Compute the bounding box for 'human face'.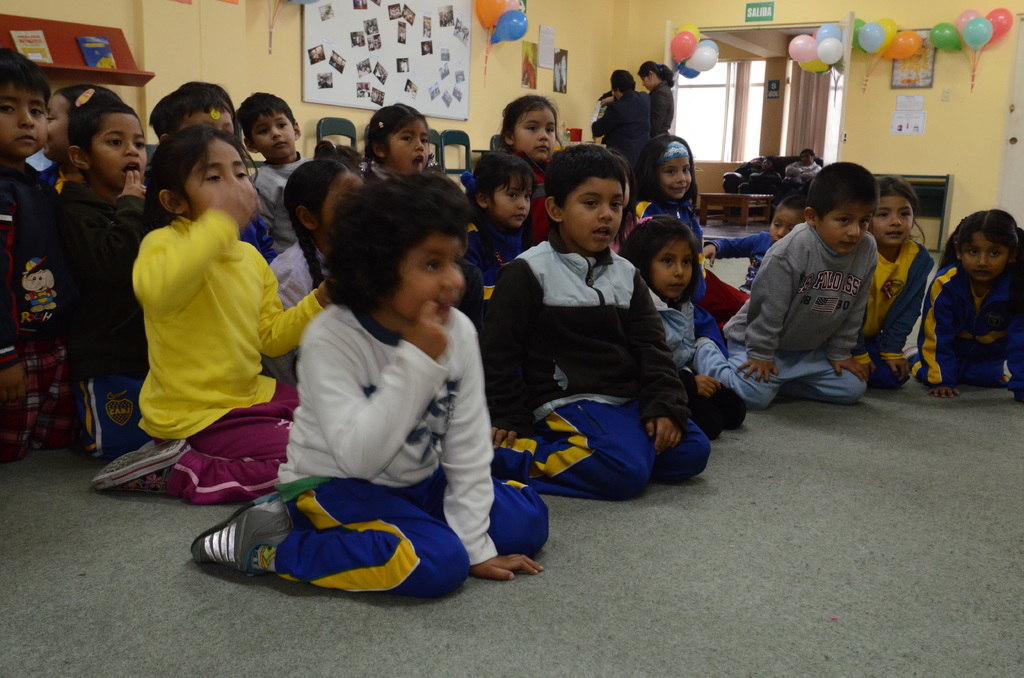
x1=490 y1=168 x2=531 y2=227.
